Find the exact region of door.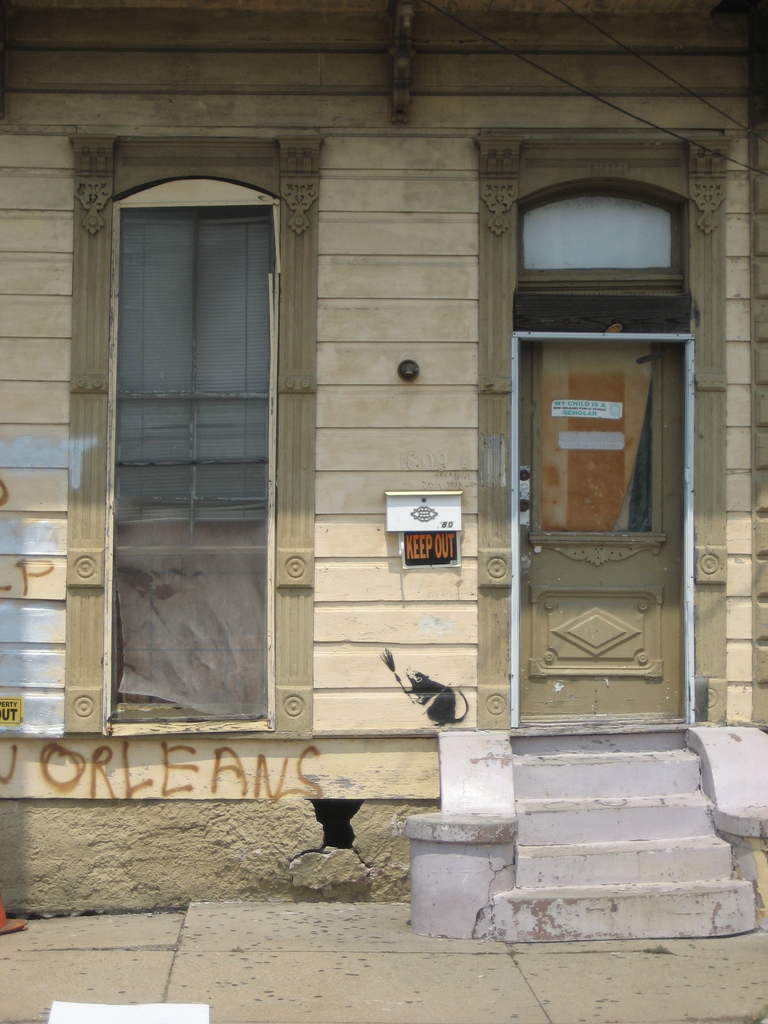
Exact region: 500 275 703 720.
